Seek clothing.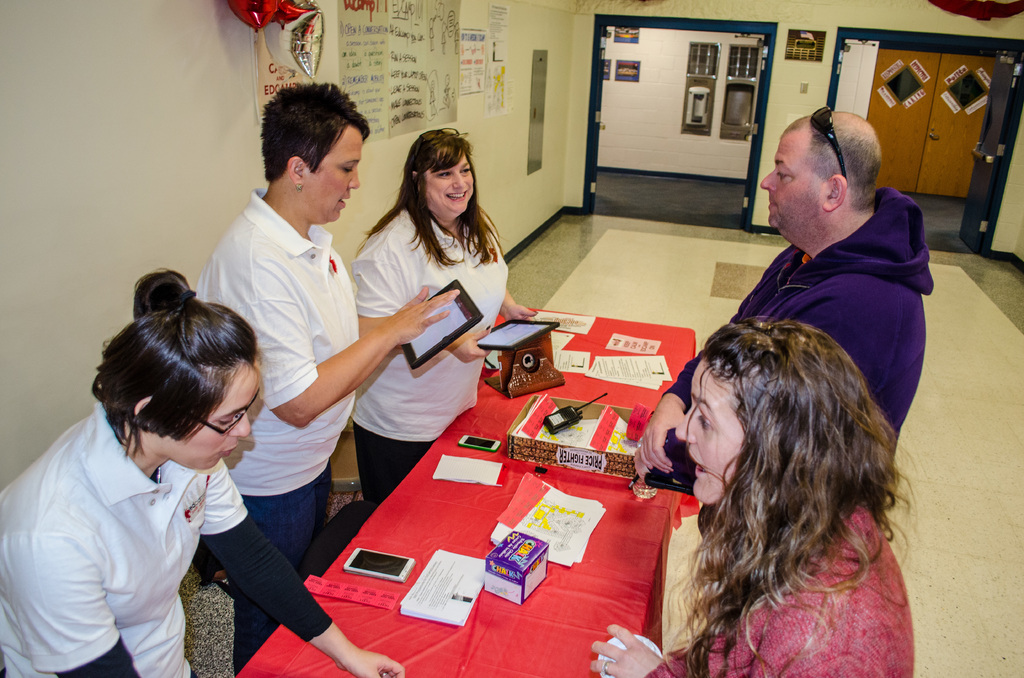
<bbox>656, 186, 932, 467</bbox>.
